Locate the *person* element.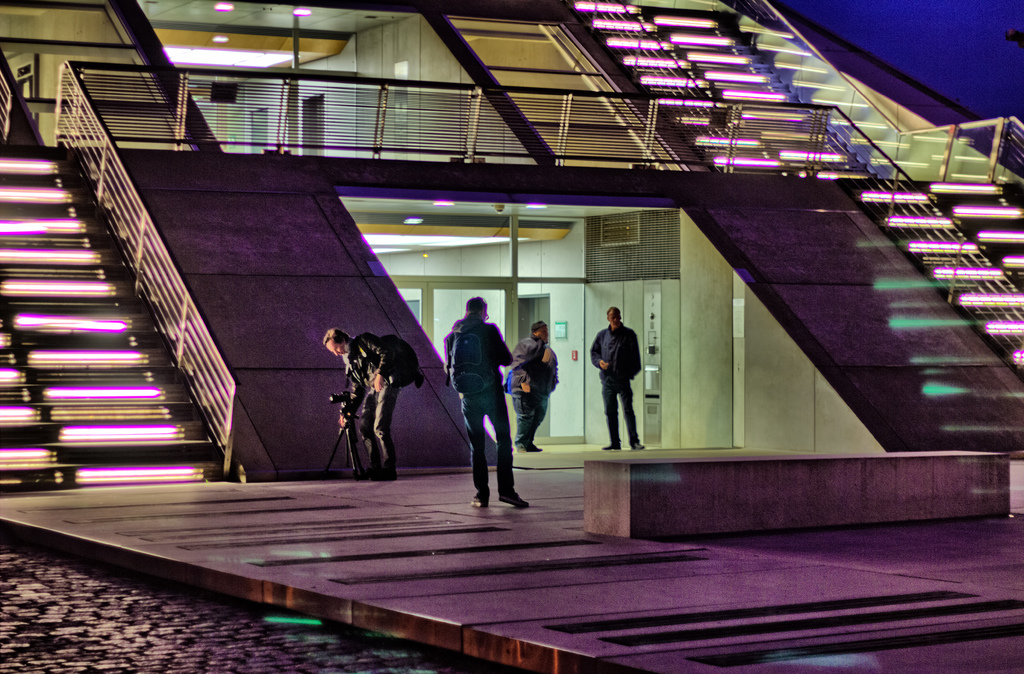
Element bbox: select_region(513, 324, 560, 453).
